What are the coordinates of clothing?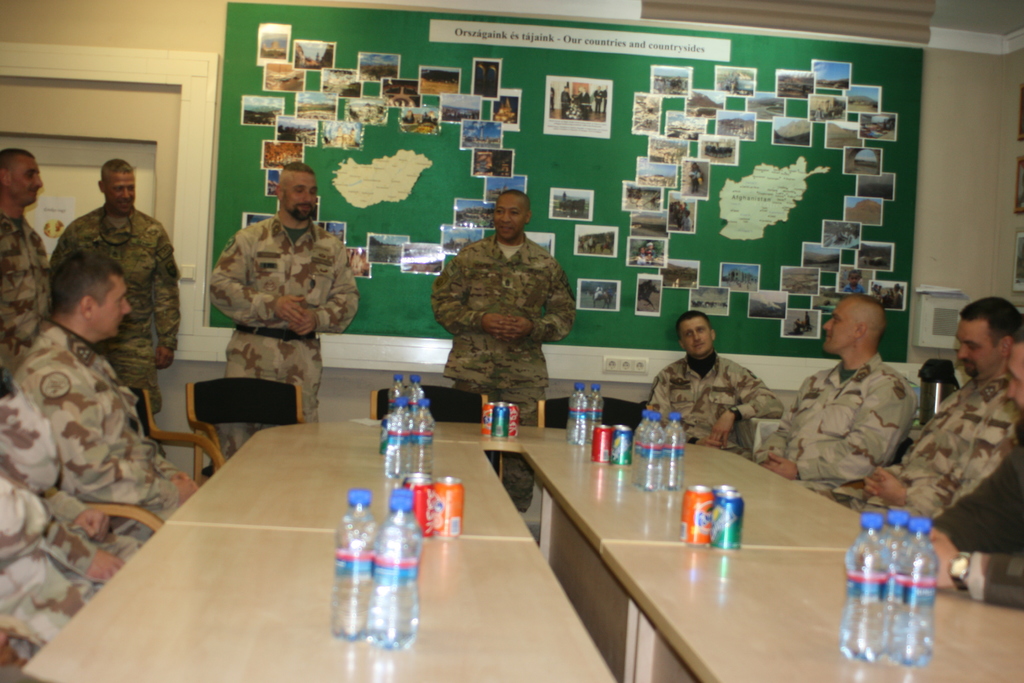
(0,372,124,680).
